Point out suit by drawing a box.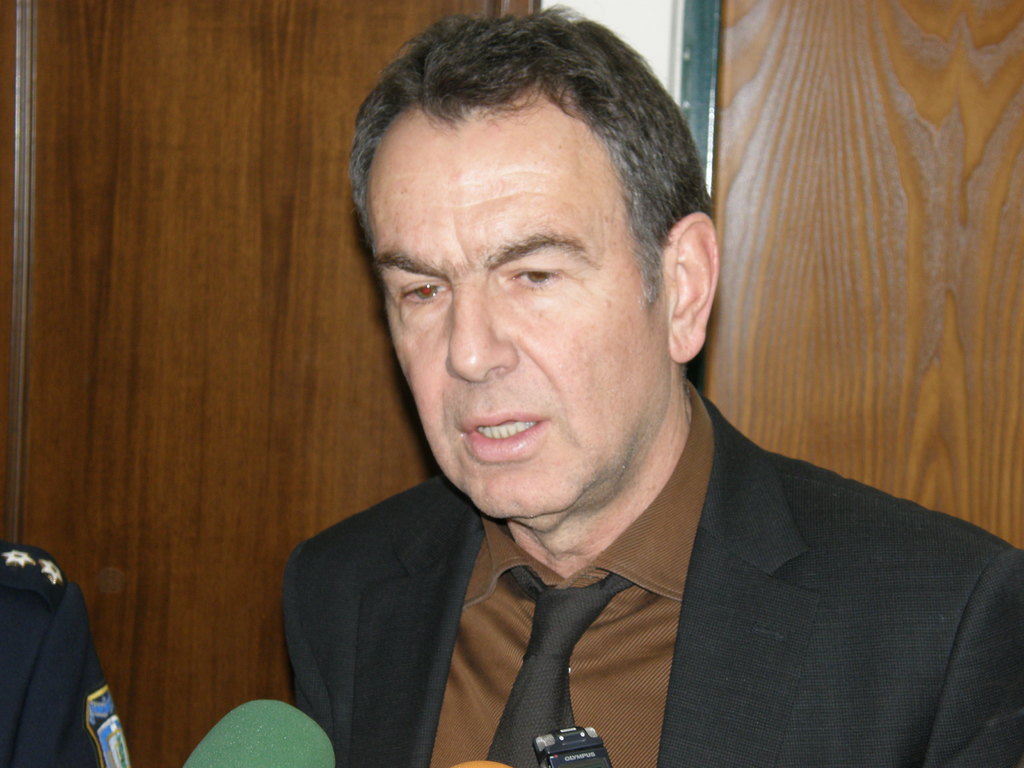
<bbox>0, 540, 131, 767</bbox>.
